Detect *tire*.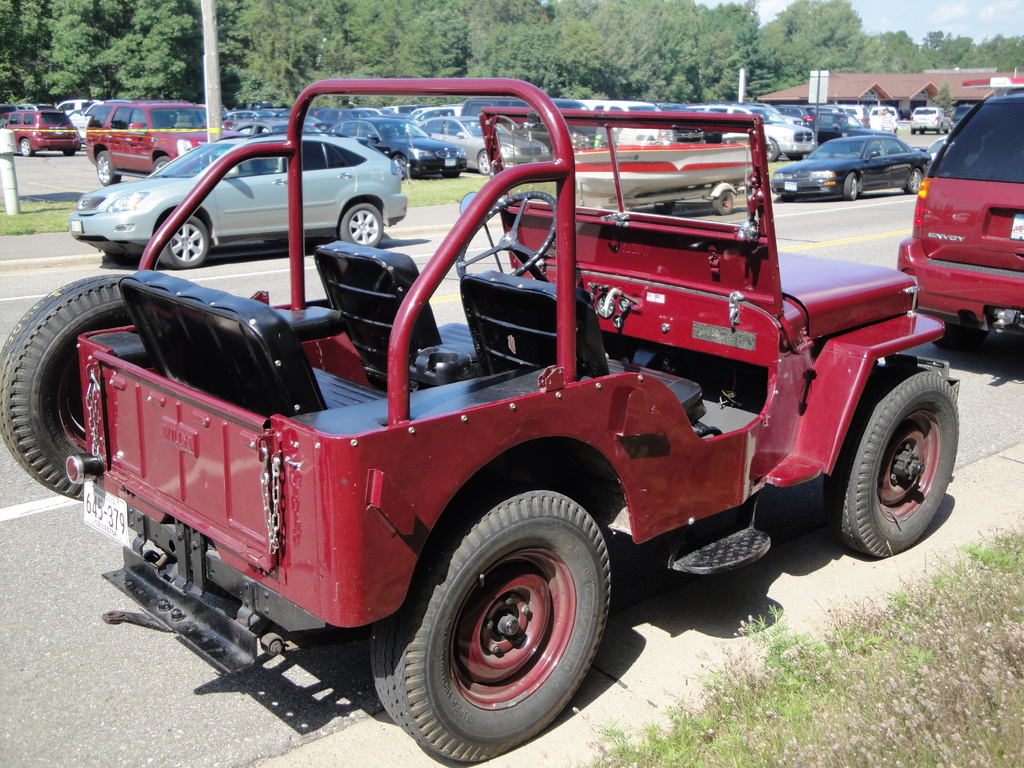
Detected at box(97, 150, 117, 185).
